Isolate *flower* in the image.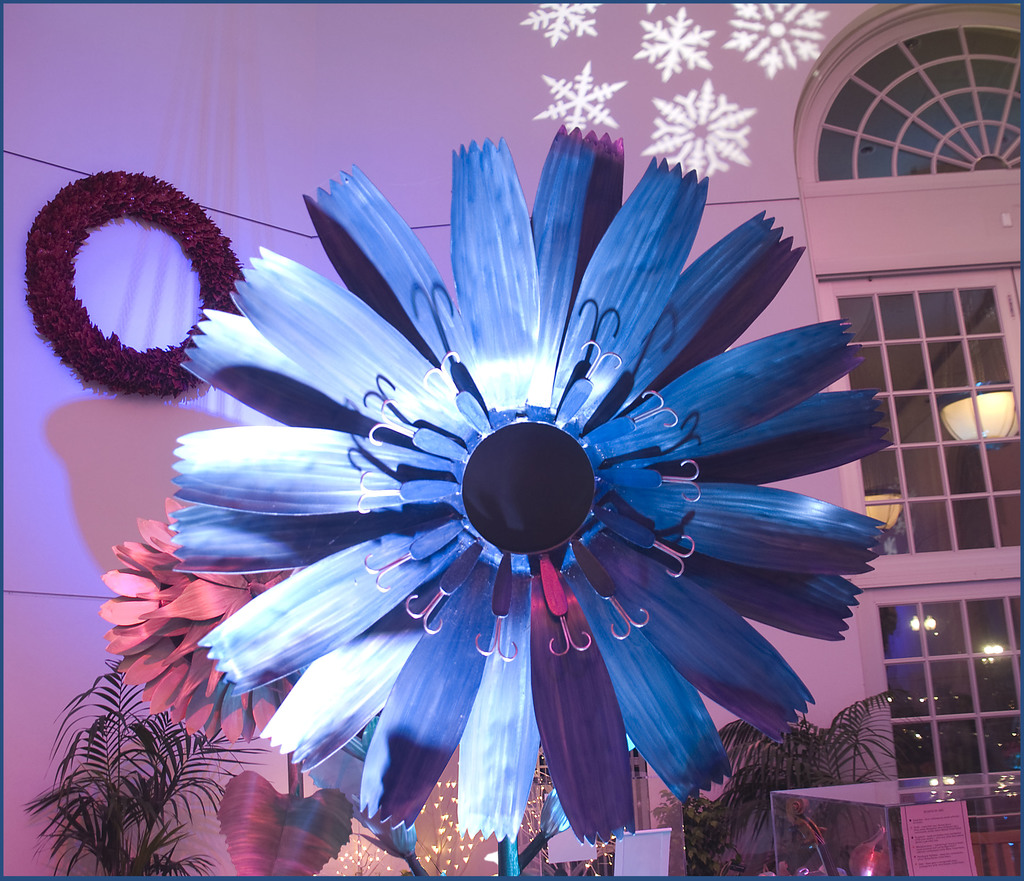
Isolated region: rect(108, 487, 408, 756).
